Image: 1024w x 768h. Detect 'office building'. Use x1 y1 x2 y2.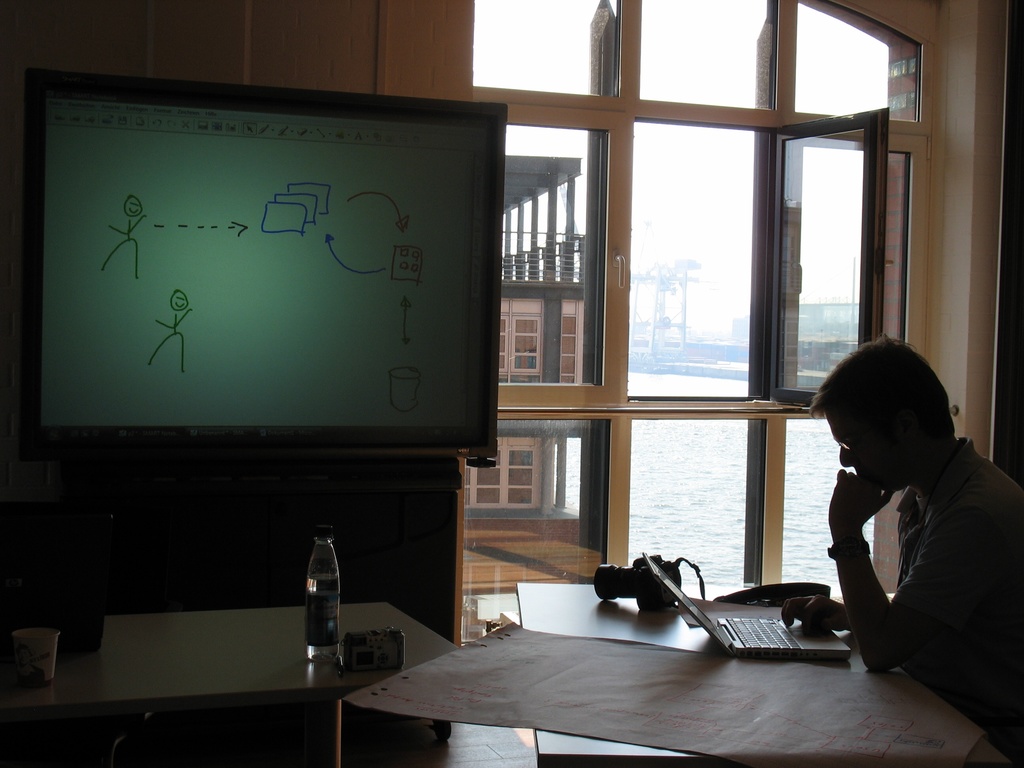
0 0 1023 767.
